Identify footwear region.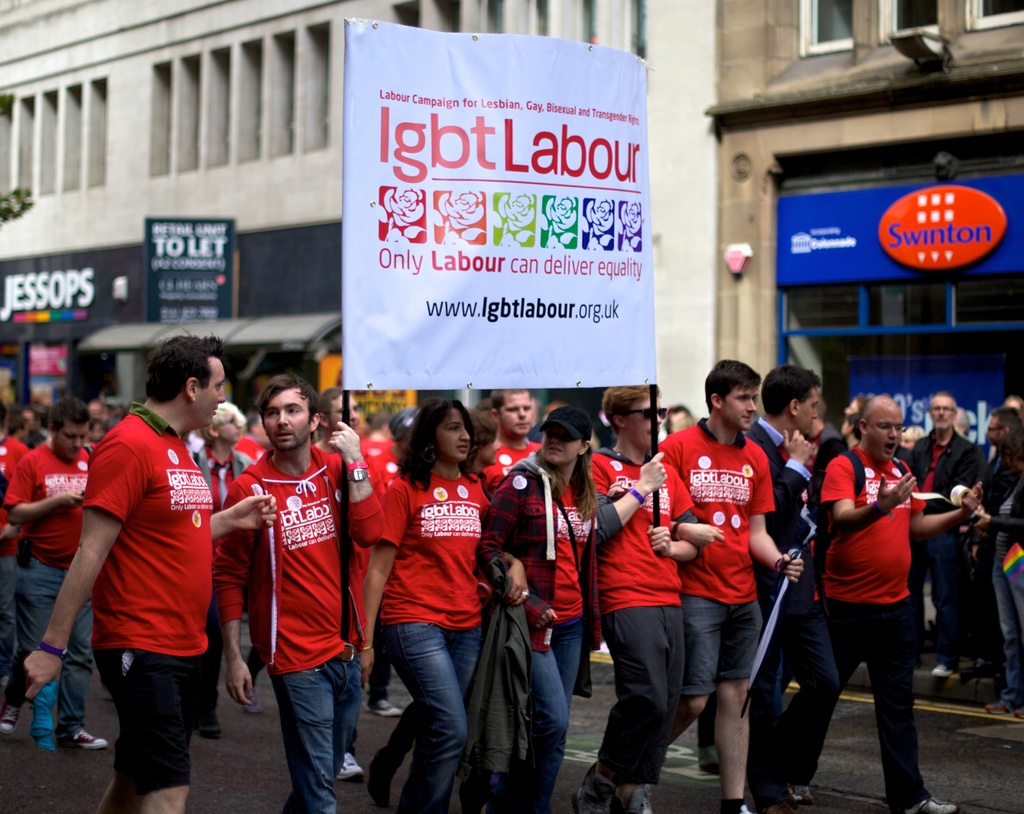
Region: 245, 678, 260, 718.
